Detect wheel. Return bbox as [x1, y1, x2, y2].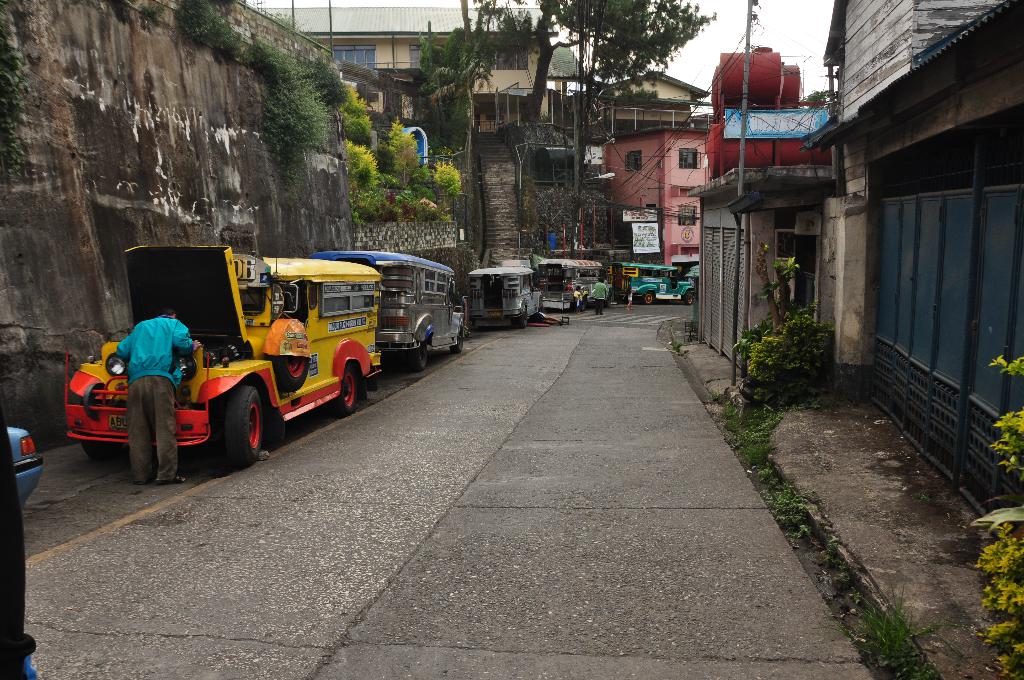
[641, 290, 658, 303].
